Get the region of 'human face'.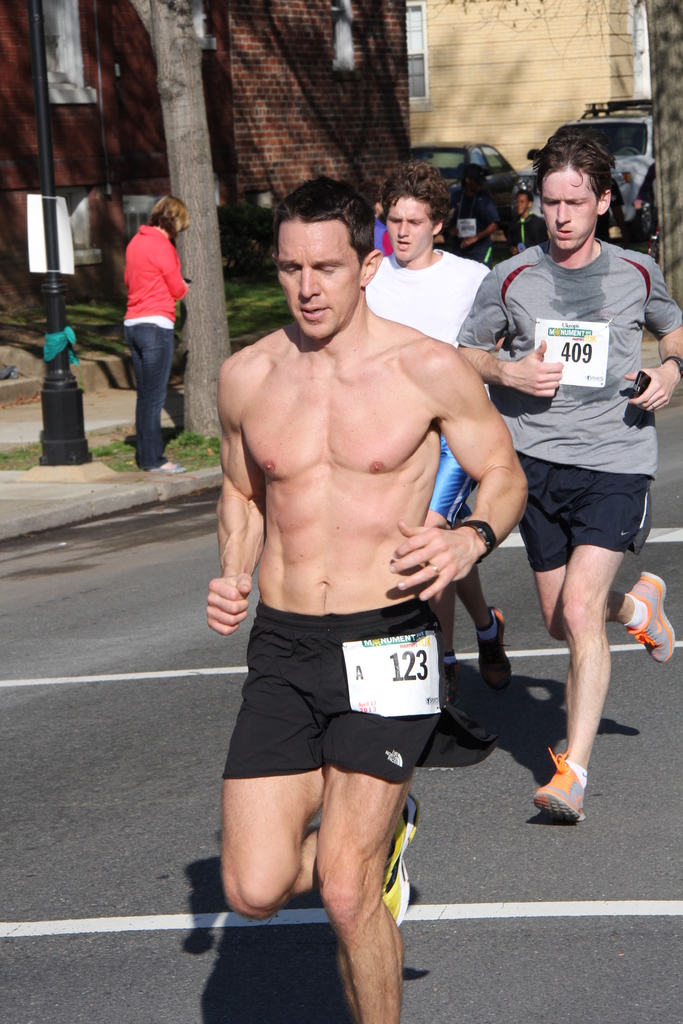
bbox(277, 211, 377, 340).
